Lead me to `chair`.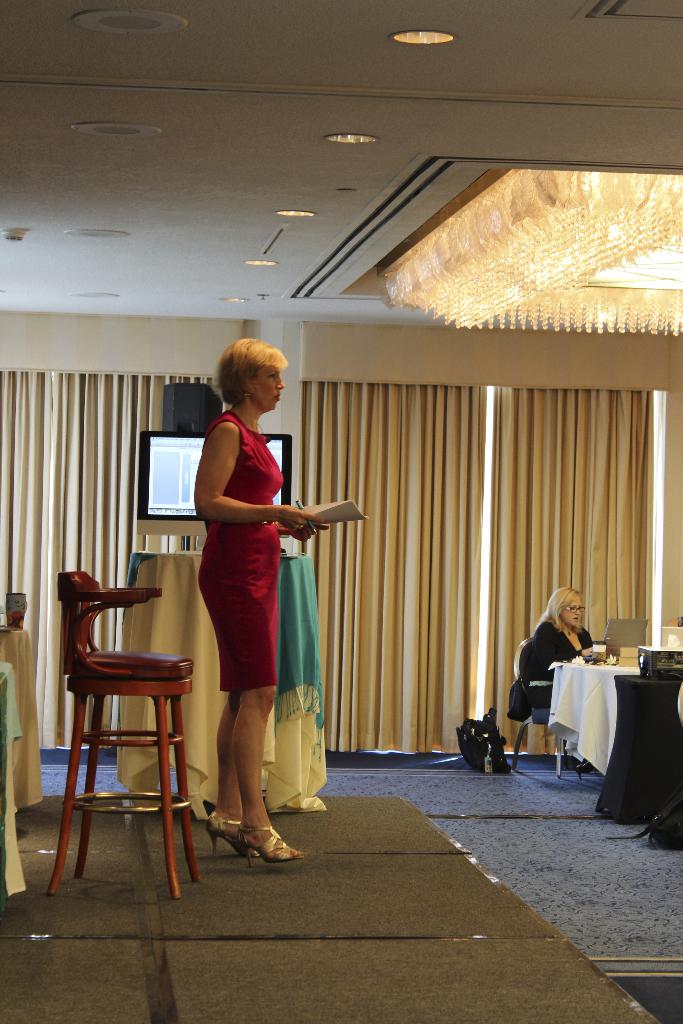
Lead to <bbox>513, 641, 579, 779</bbox>.
